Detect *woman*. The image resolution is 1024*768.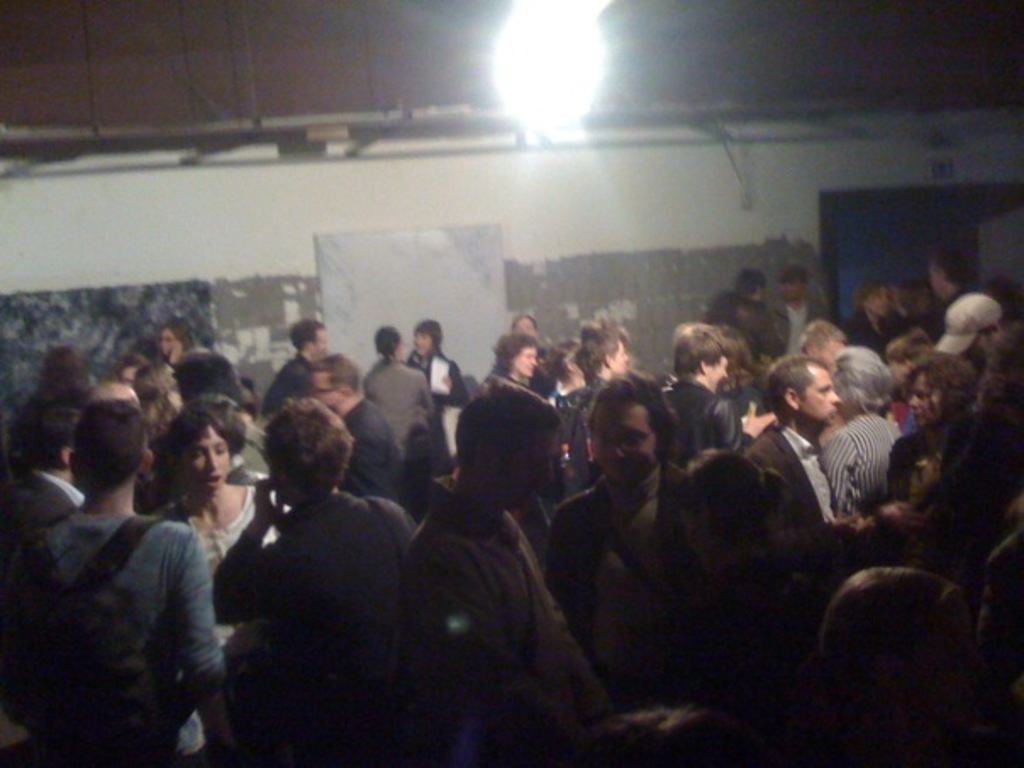
<bbox>410, 322, 459, 465</bbox>.
